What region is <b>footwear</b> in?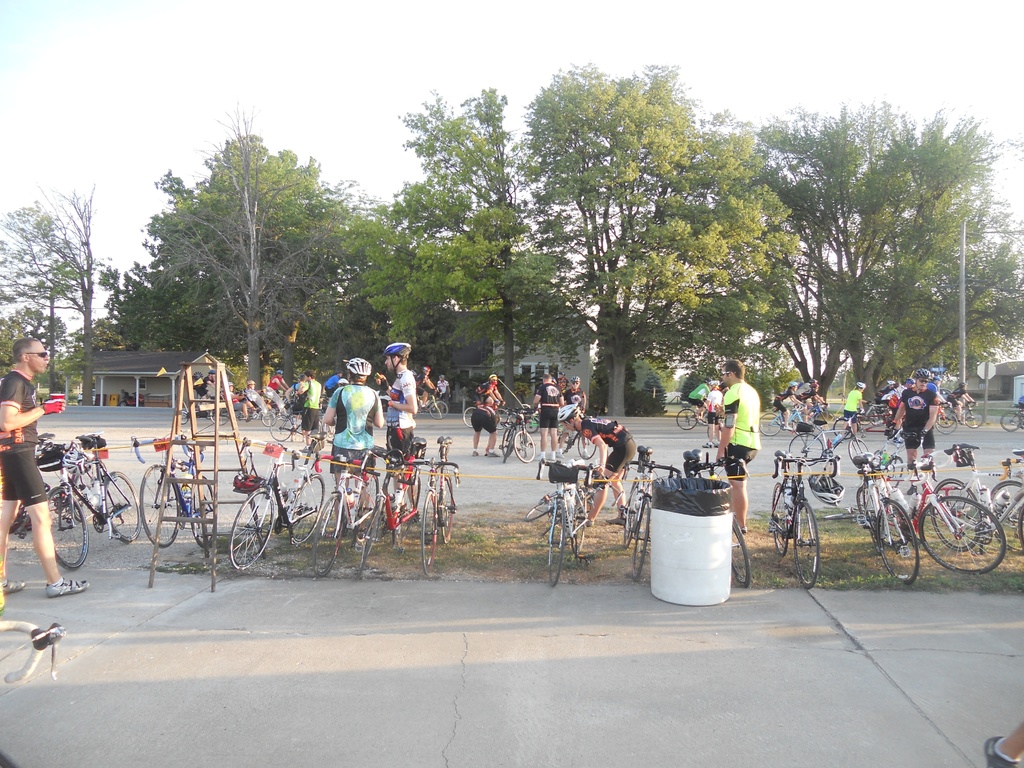
bbox=(38, 579, 83, 597).
